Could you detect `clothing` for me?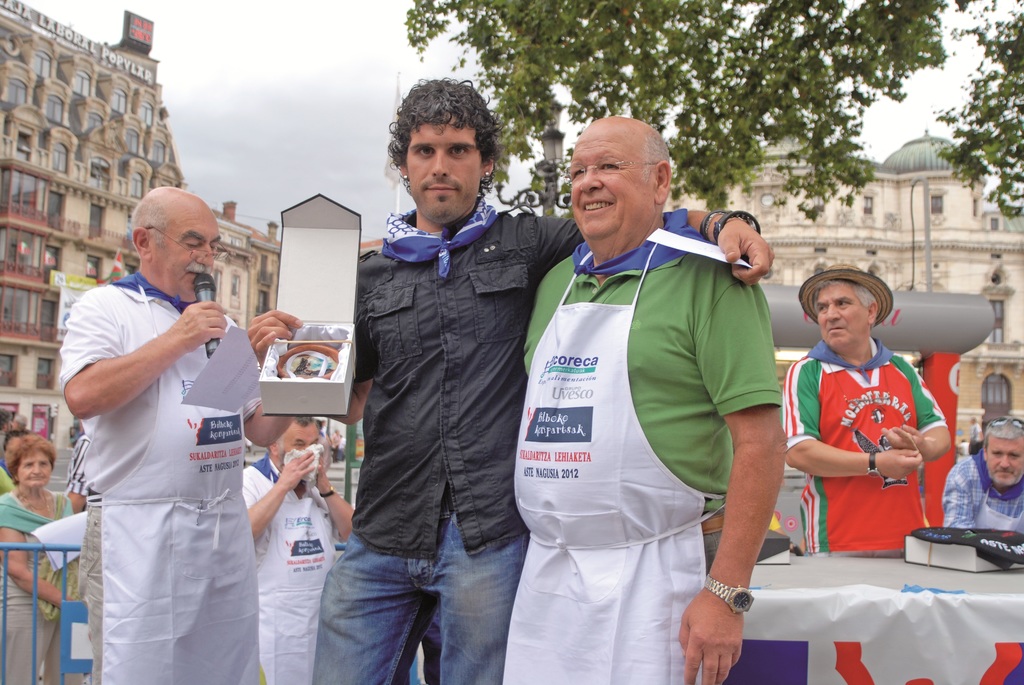
Detection result: 230/455/323/684.
